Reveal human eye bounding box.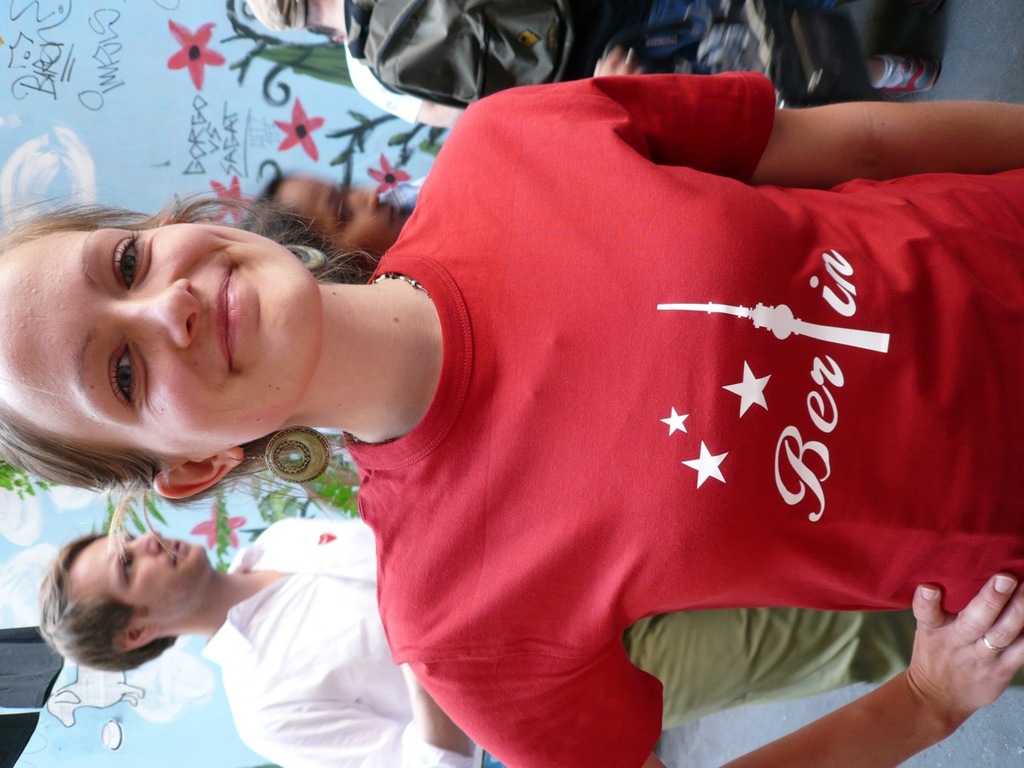
Revealed: bbox(108, 227, 140, 298).
